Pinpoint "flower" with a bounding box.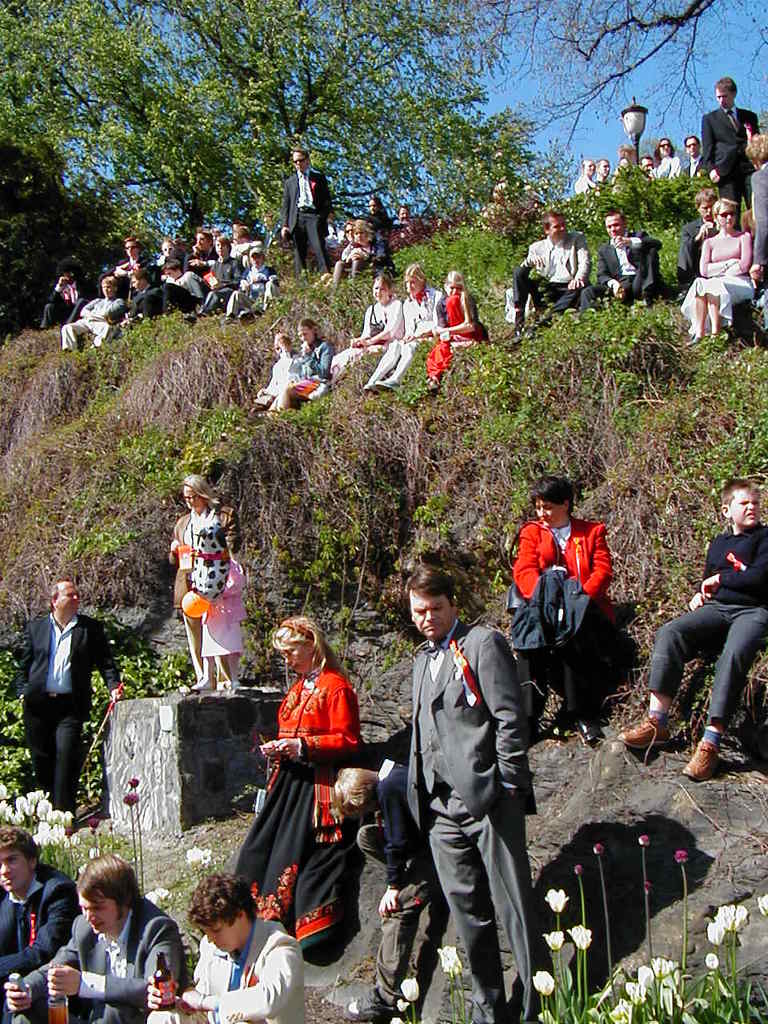
select_region(122, 791, 139, 807).
